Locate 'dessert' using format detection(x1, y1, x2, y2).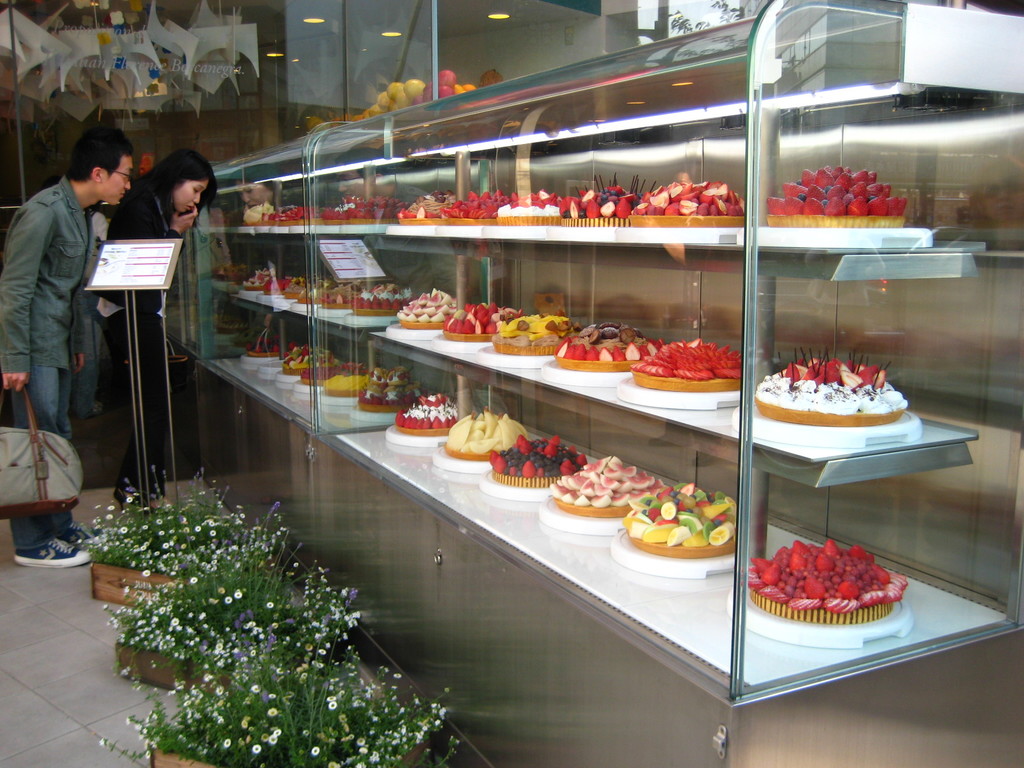
detection(493, 435, 582, 491).
